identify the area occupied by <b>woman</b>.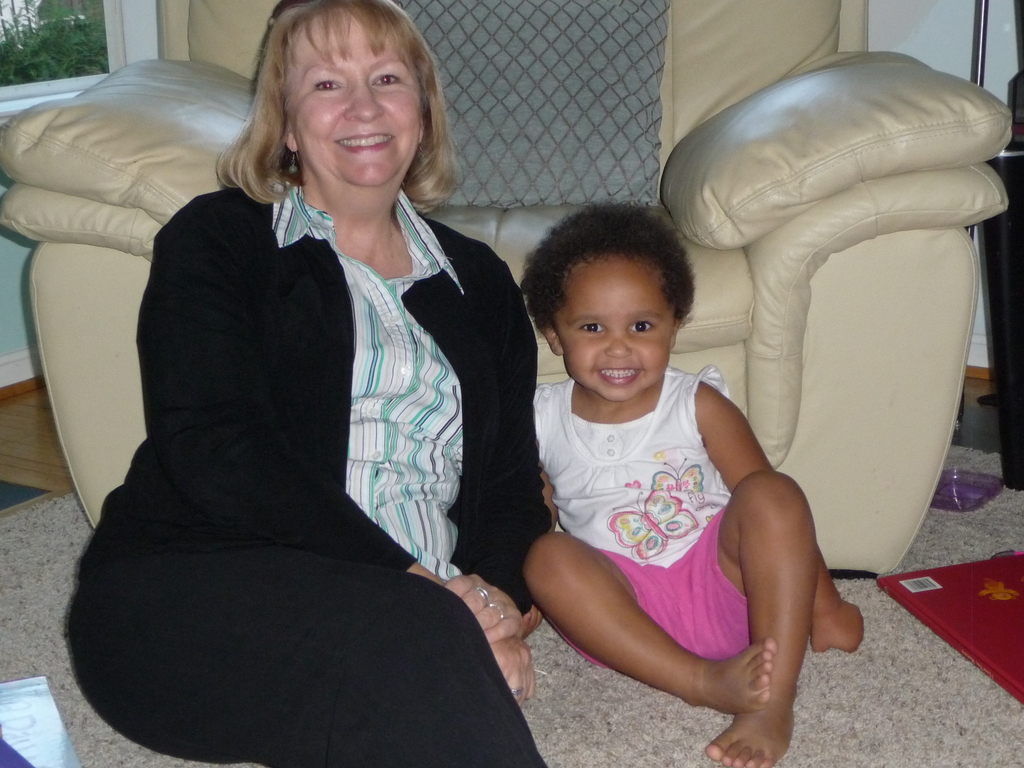
Area: (70, 10, 543, 762).
